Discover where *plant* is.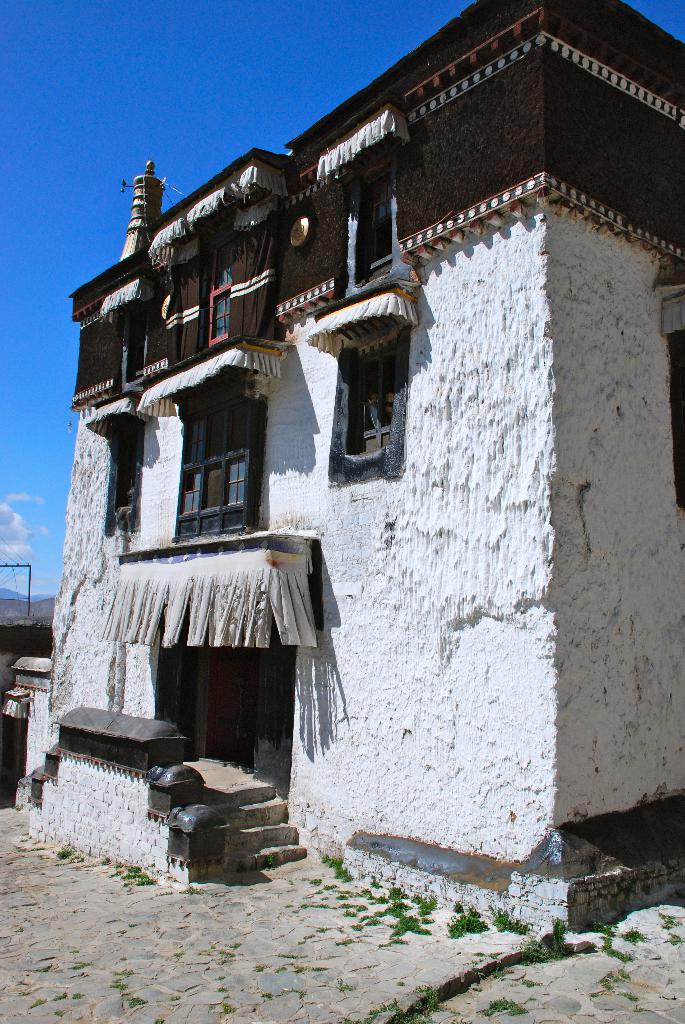
Discovered at [x1=475, y1=1000, x2=523, y2=1014].
